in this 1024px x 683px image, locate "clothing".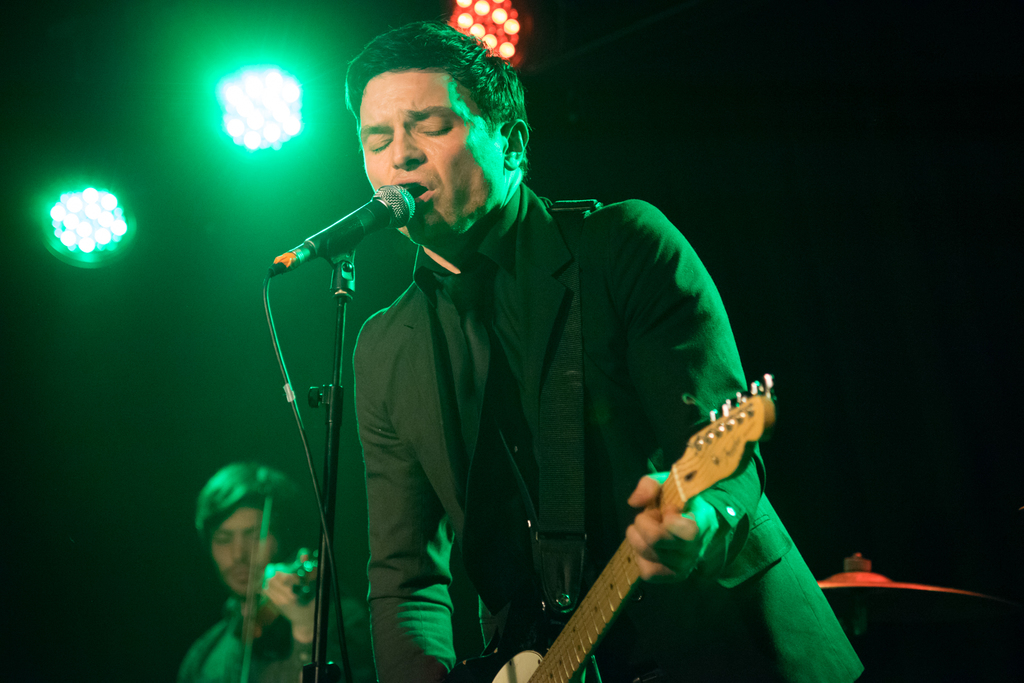
Bounding box: (left=347, top=179, right=863, bottom=682).
